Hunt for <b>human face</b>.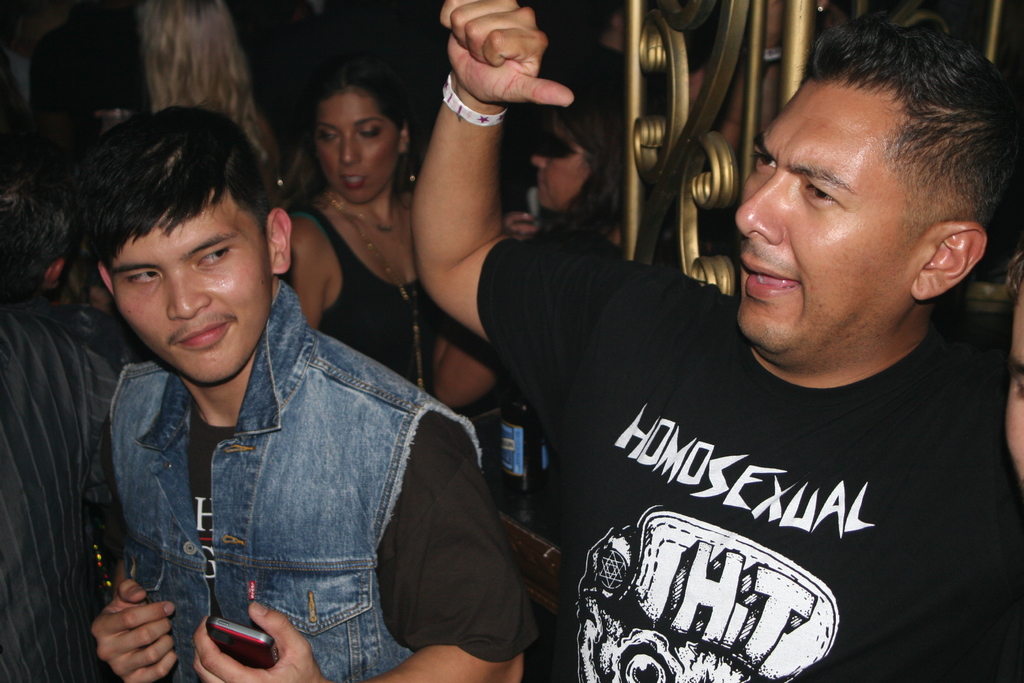
Hunted down at rect(110, 193, 273, 383).
